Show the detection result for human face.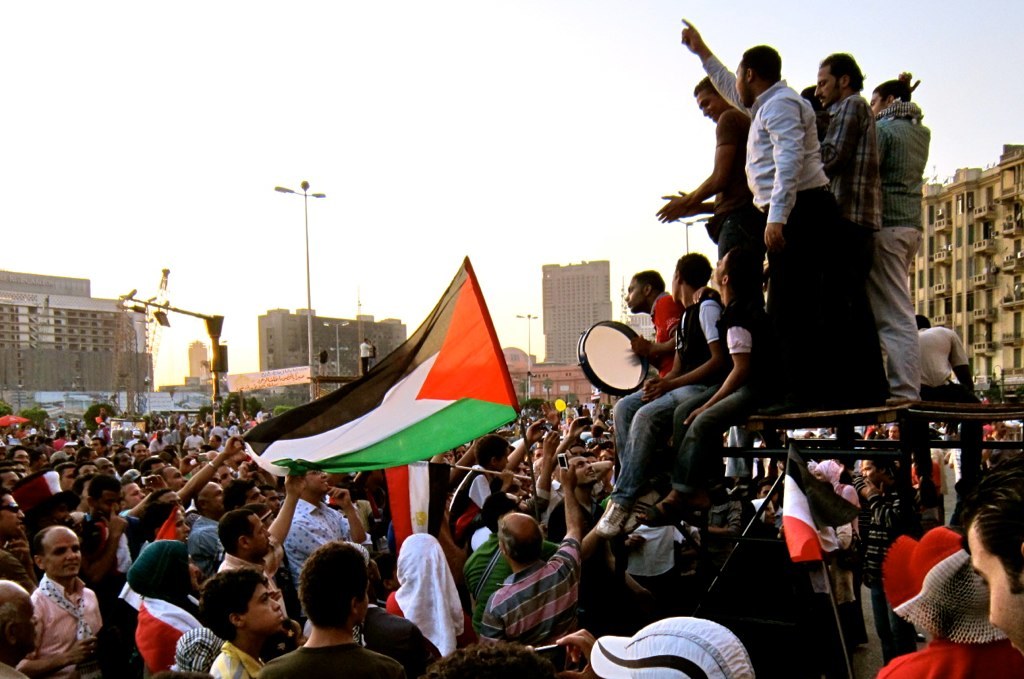
{"left": 966, "top": 515, "right": 1023, "bottom": 652}.
